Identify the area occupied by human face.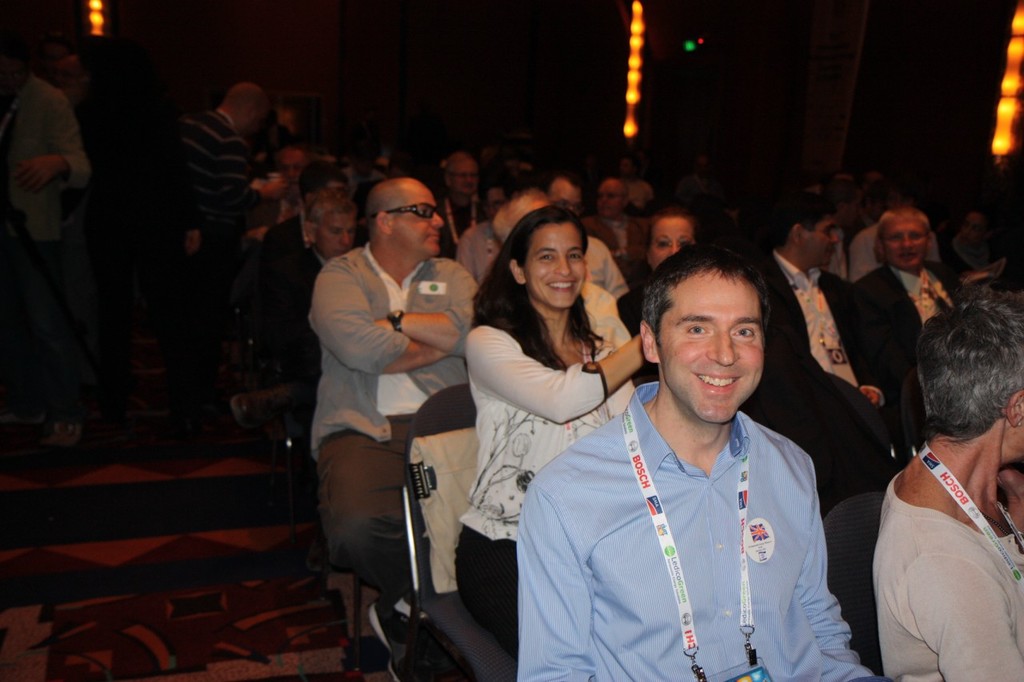
Area: box=[781, 210, 841, 273].
